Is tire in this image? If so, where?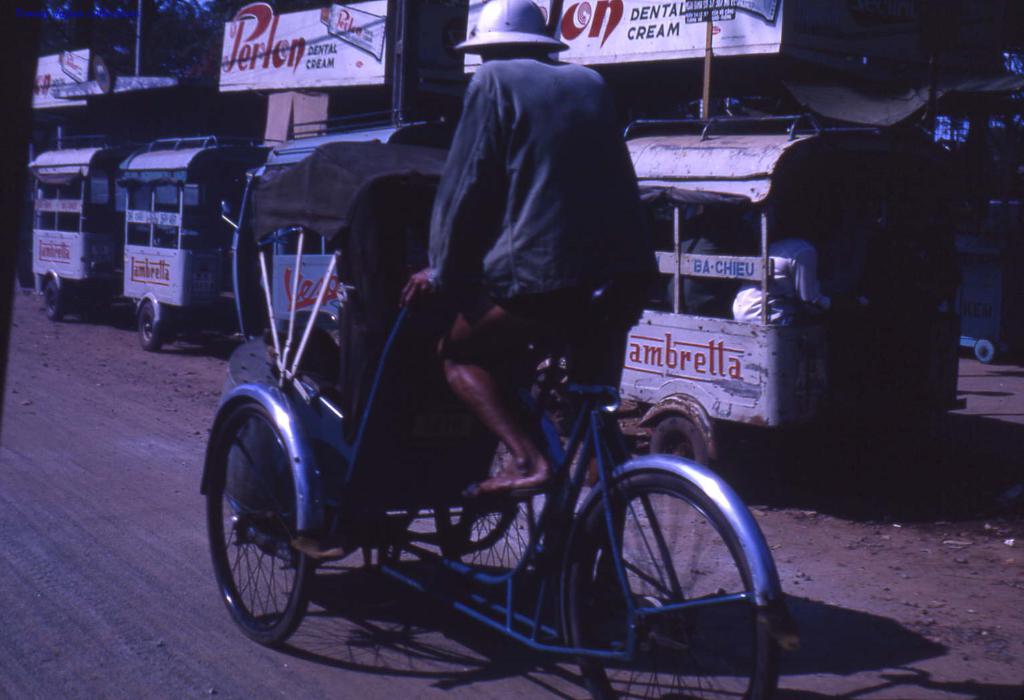
Yes, at pyautogui.locateOnScreen(136, 296, 165, 351).
